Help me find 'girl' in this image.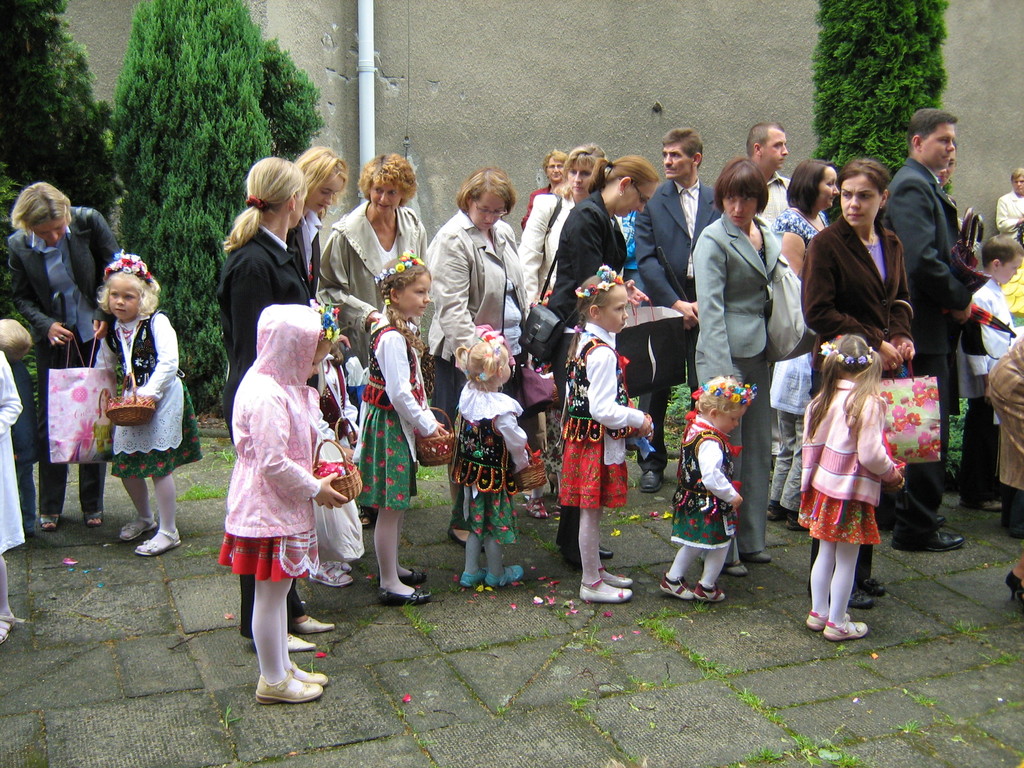
Found it: (left=787, top=319, right=898, bottom=639).
